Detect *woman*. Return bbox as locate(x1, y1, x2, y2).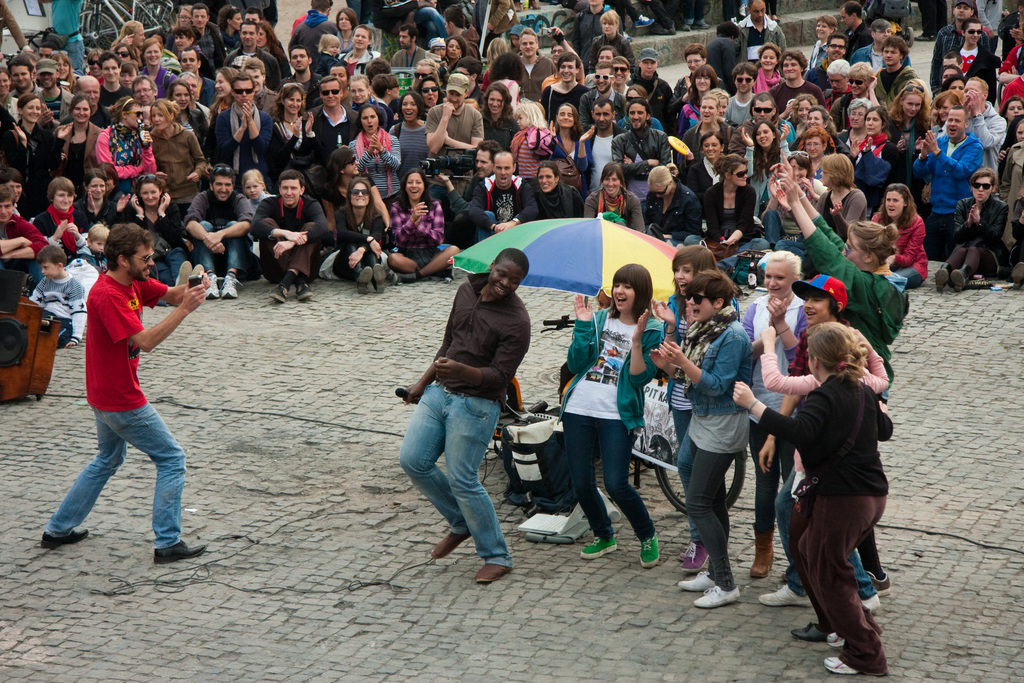
locate(373, 0, 438, 57).
